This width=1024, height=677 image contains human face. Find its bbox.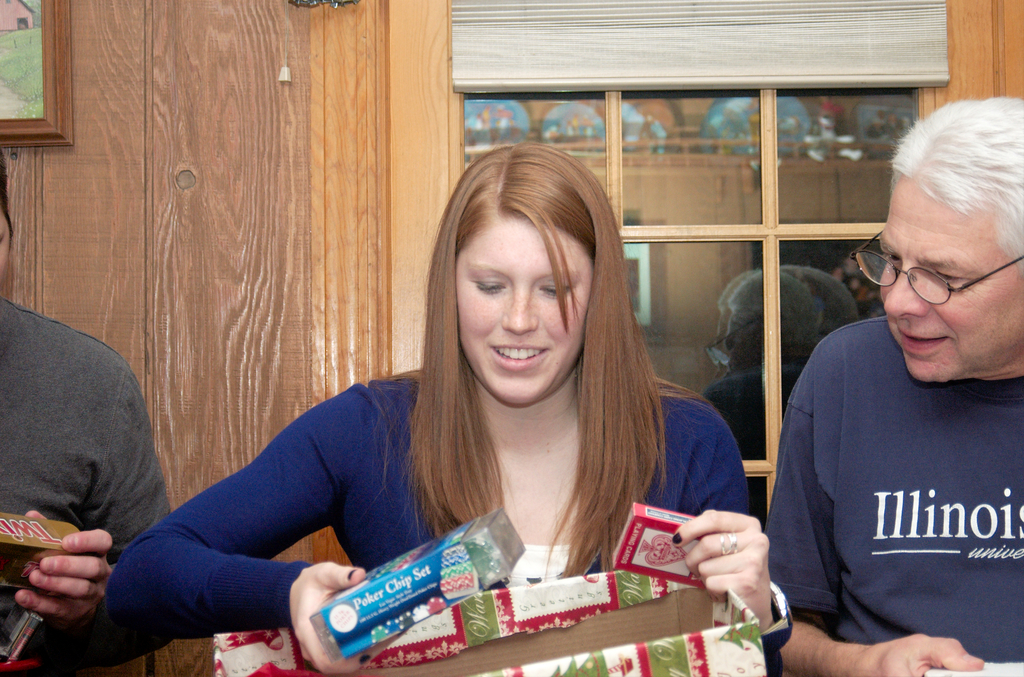
881 181 1023 382.
